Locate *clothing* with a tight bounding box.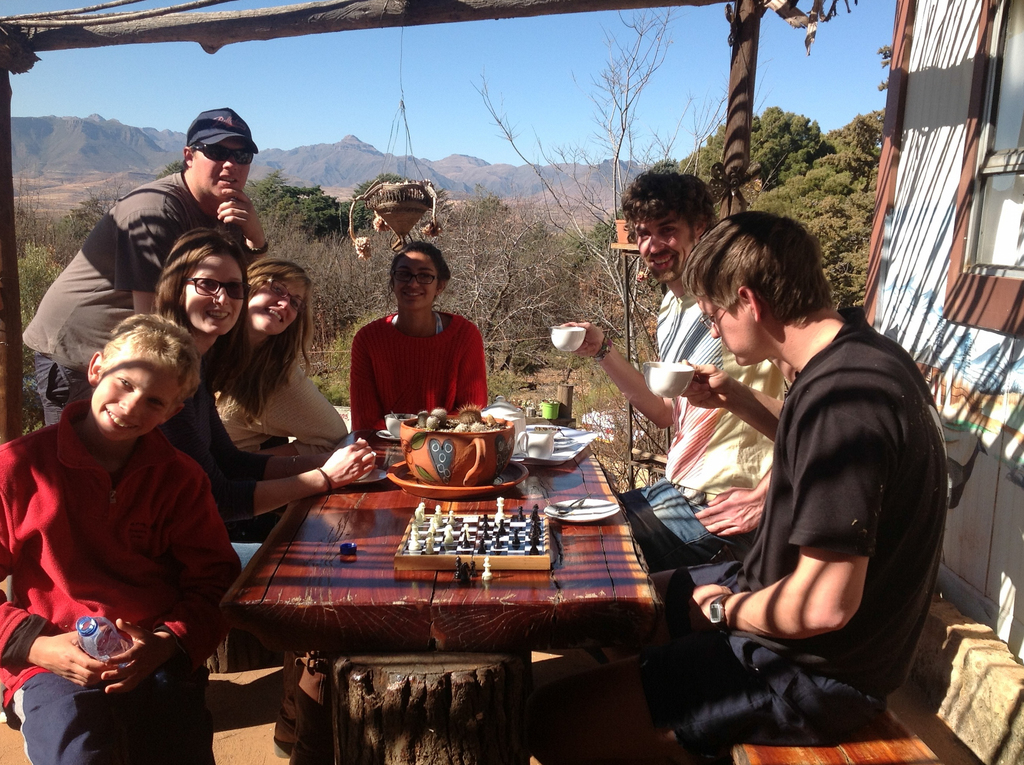
pyautogui.locateOnScreen(0, 392, 245, 764).
